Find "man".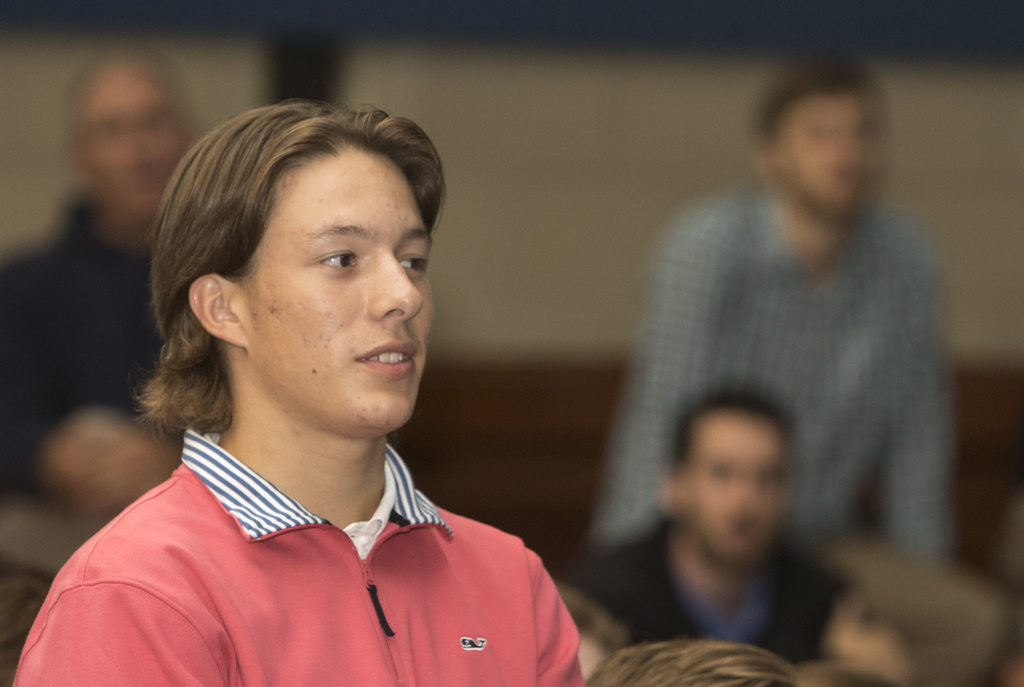
pyautogui.locateOnScreen(599, 68, 975, 638).
